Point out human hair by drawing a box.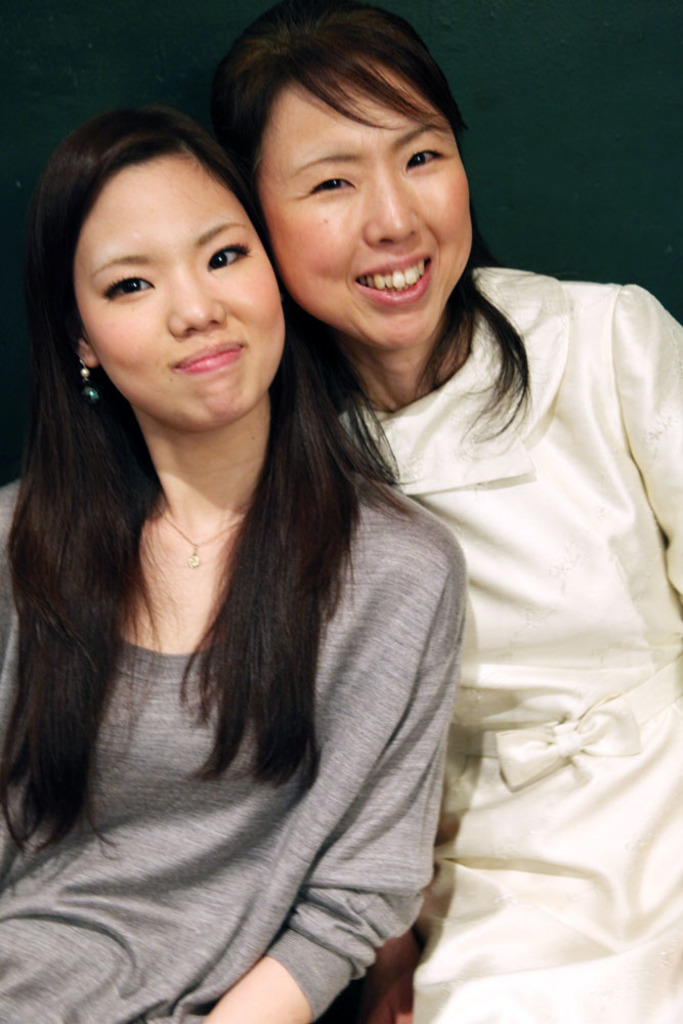
<box>183,0,540,511</box>.
